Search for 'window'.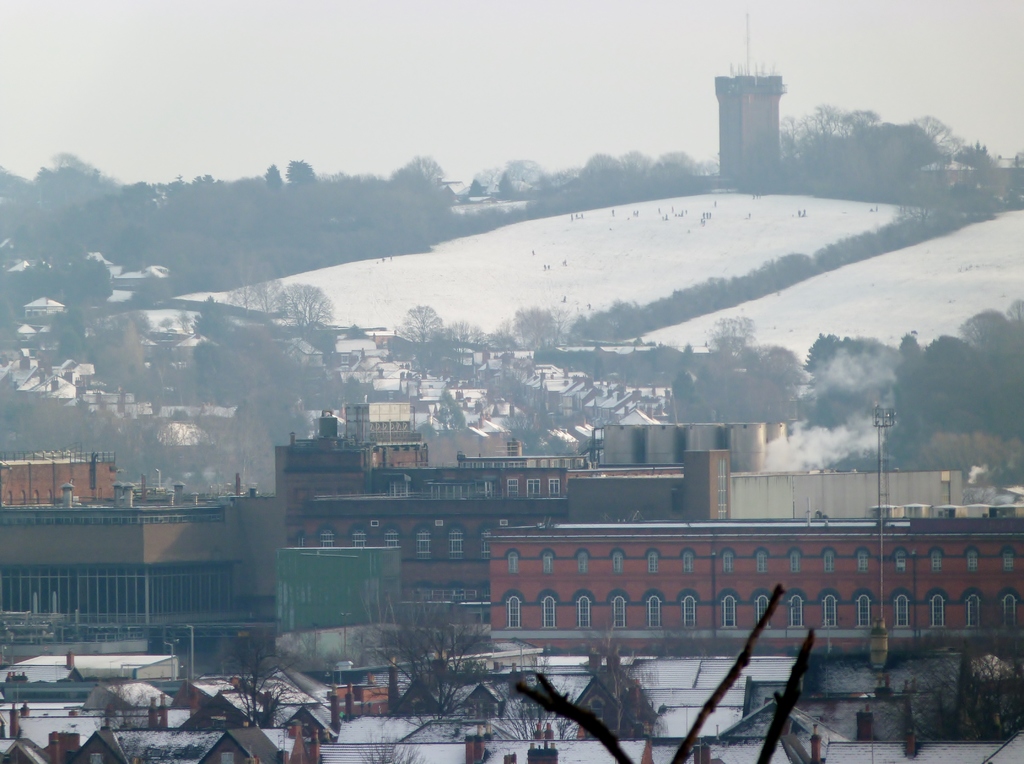
Found at [x1=821, y1=549, x2=835, y2=570].
